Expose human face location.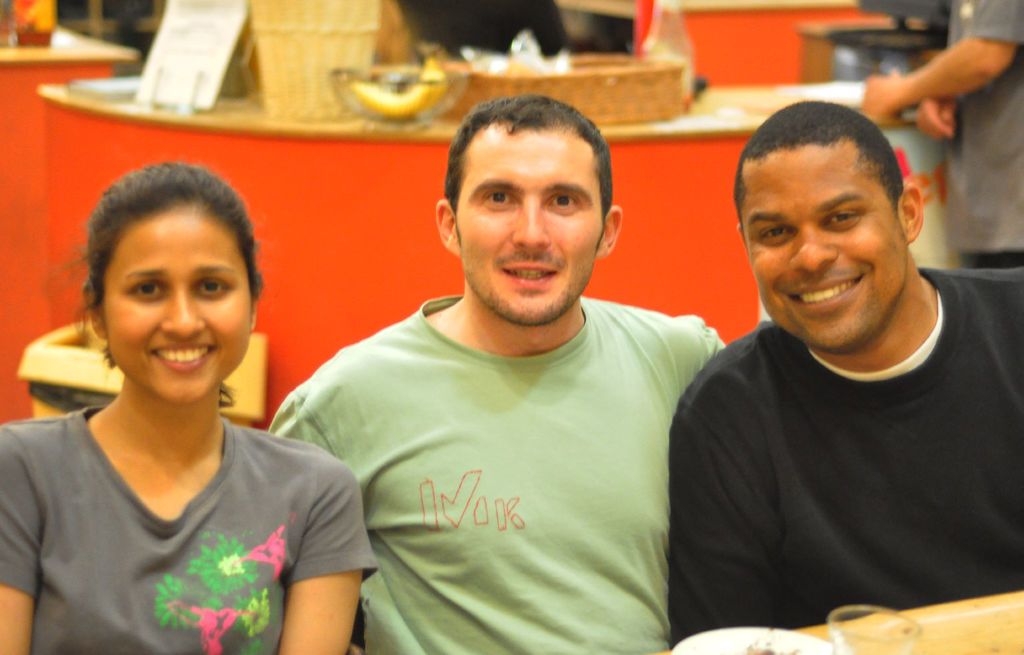
Exposed at (456, 123, 602, 327).
